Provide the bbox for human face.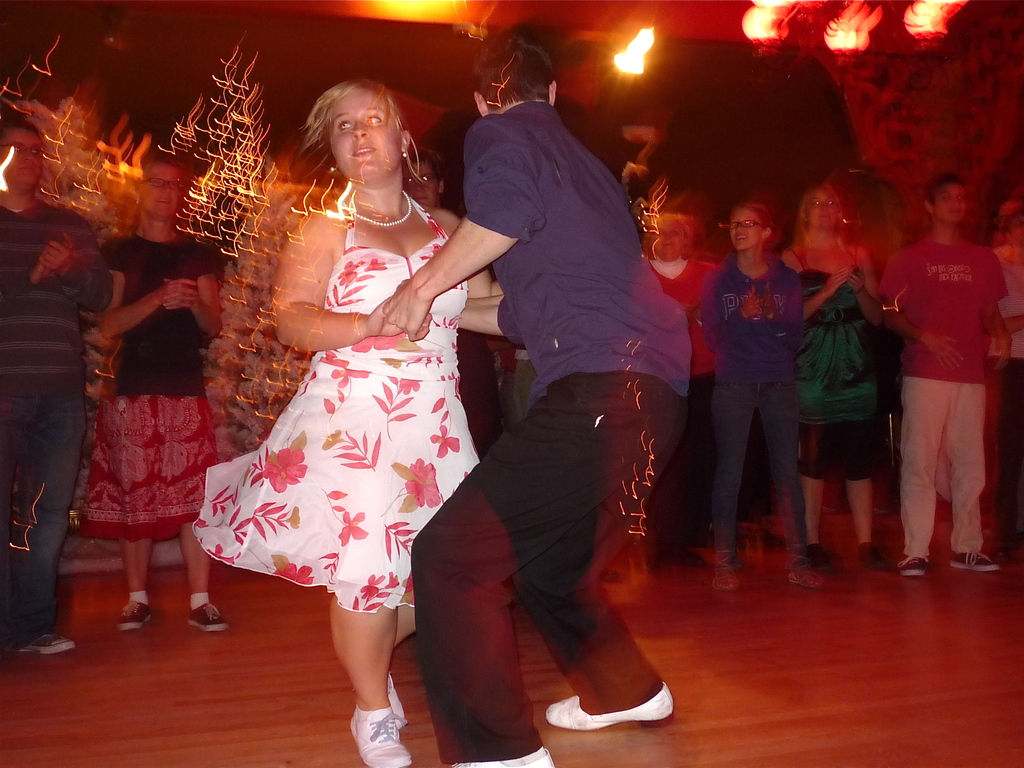
326/100/405/187.
